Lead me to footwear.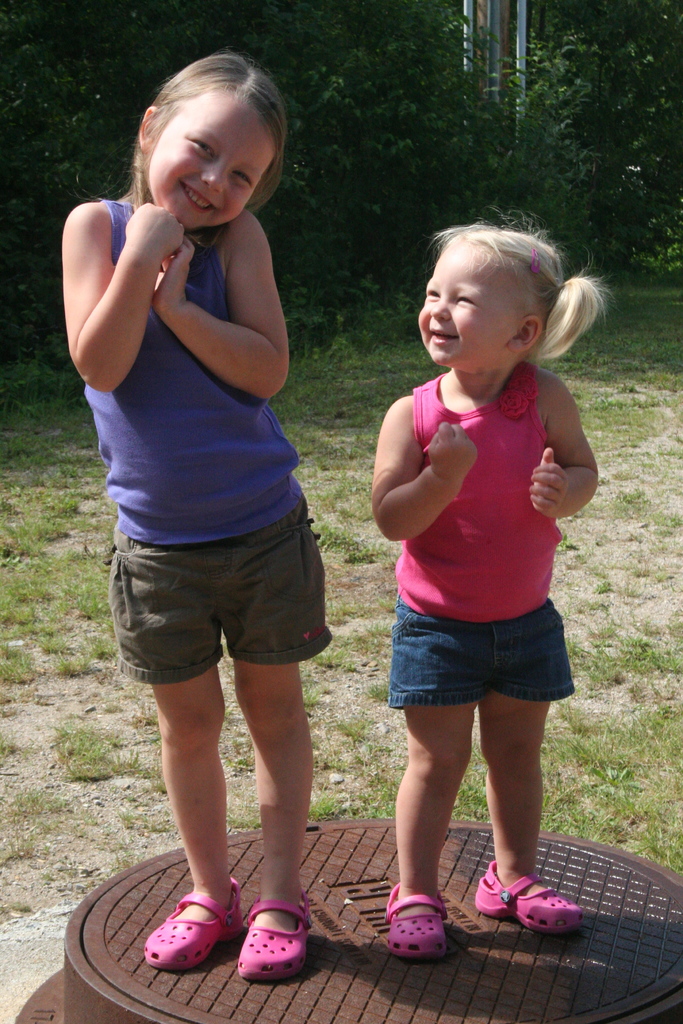
Lead to {"left": 468, "top": 869, "right": 602, "bottom": 938}.
